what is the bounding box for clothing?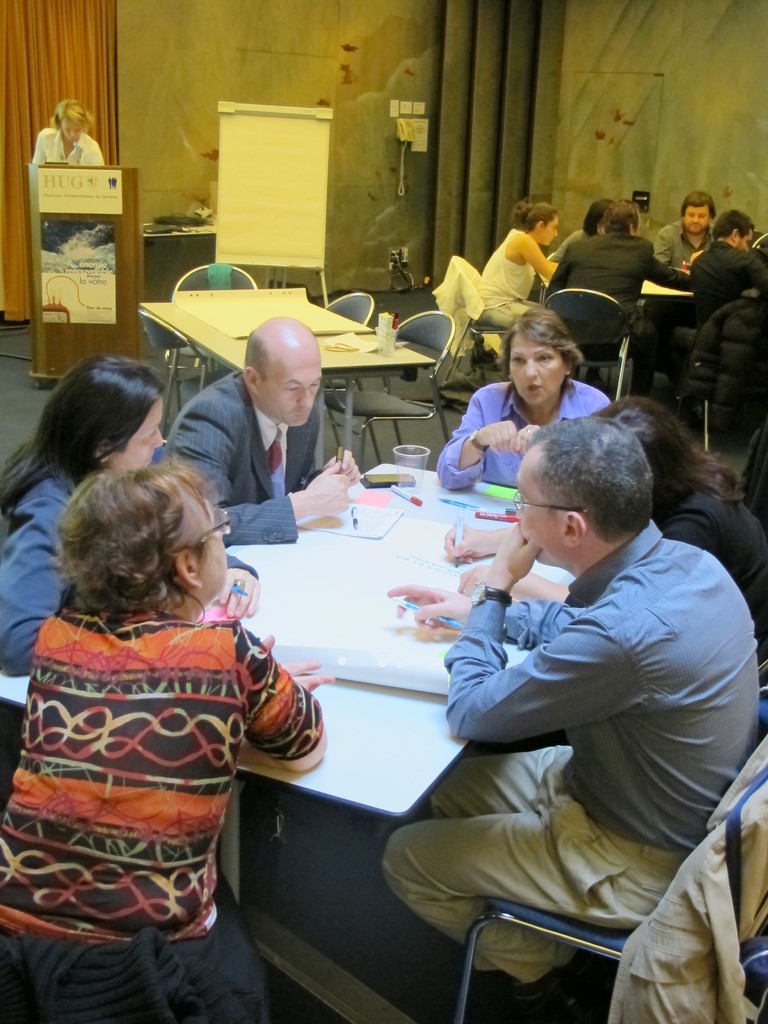
x1=381 y1=519 x2=767 y2=988.
